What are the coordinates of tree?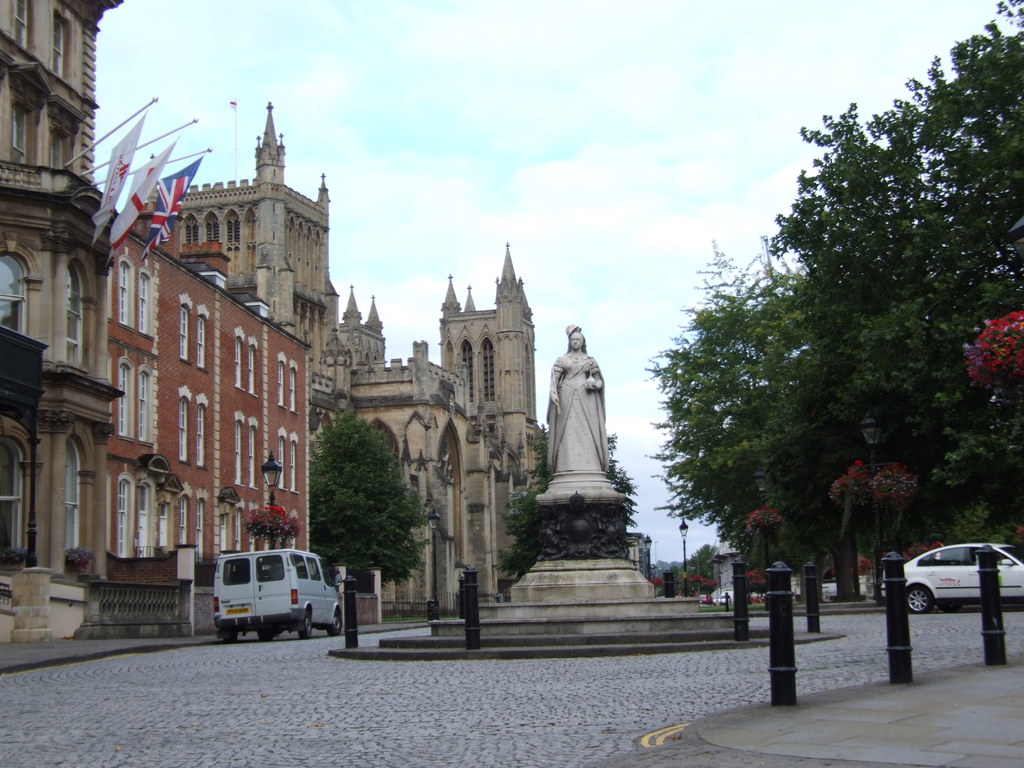
(895, 0, 1023, 539).
